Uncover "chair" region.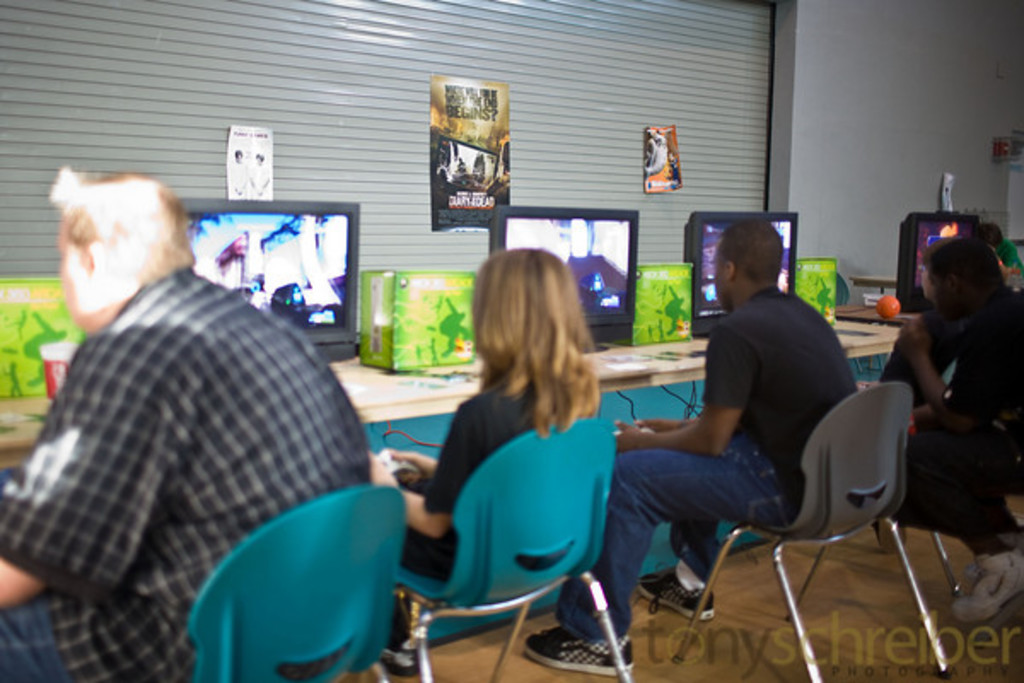
Uncovered: (172, 492, 393, 681).
